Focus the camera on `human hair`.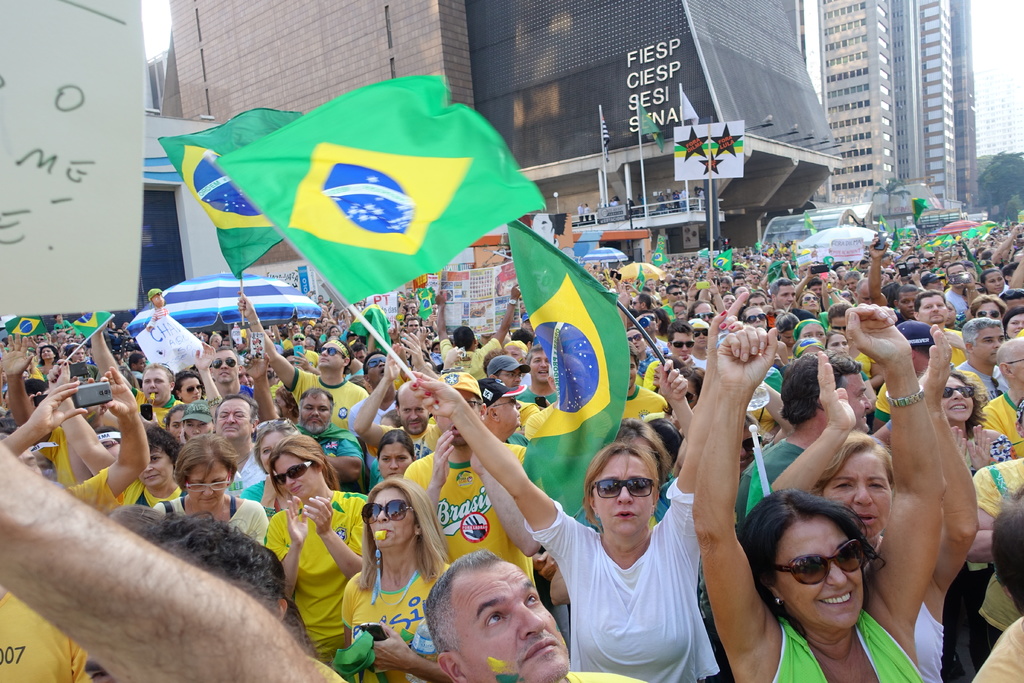
Focus region: BBox(105, 496, 280, 613).
